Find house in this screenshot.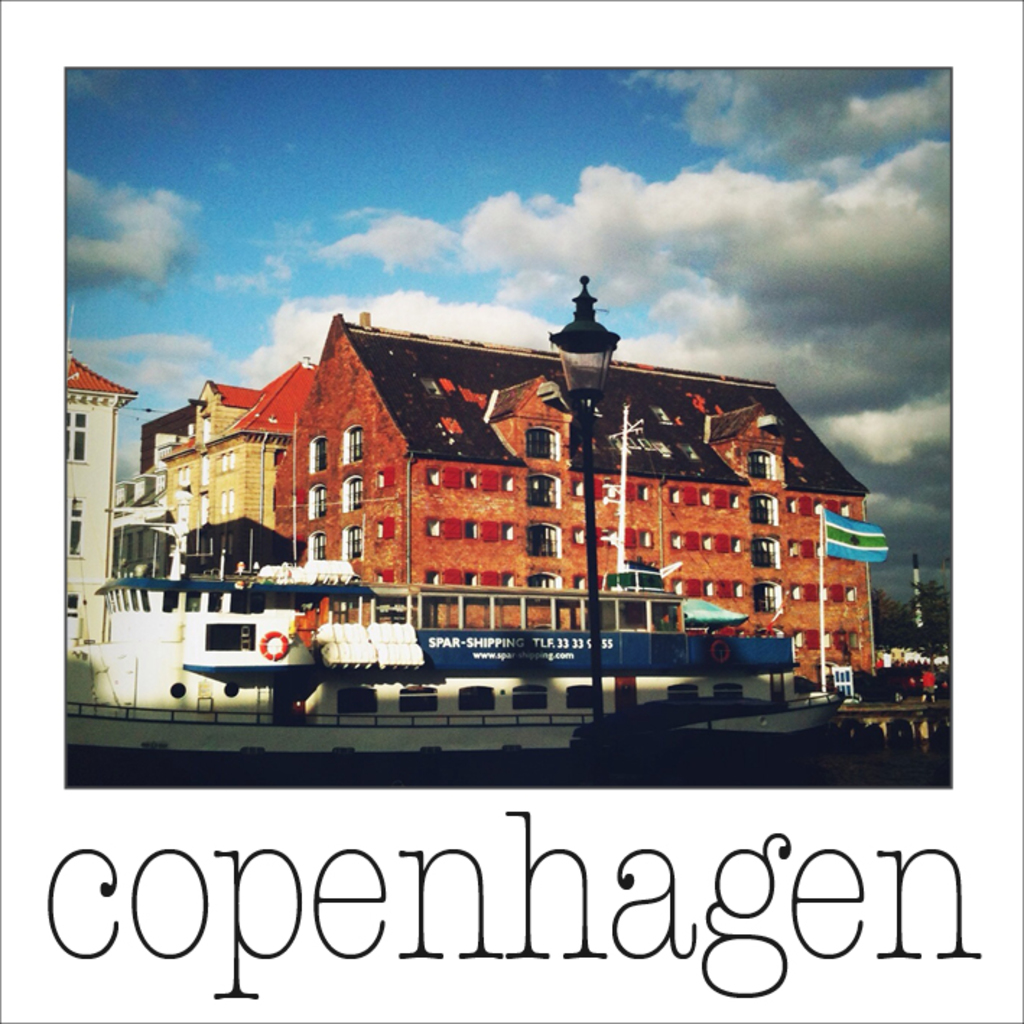
The bounding box for house is {"left": 55, "top": 363, "right": 140, "bottom": 680}.
